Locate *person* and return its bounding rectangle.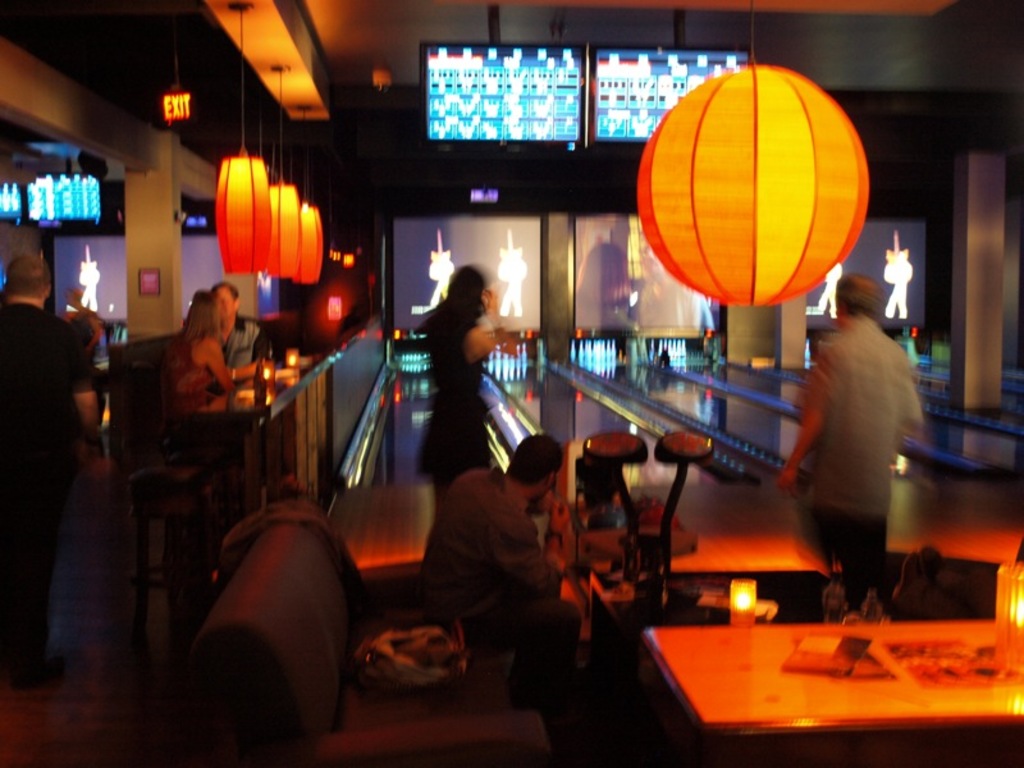
region(157, 291, 264, 422).
